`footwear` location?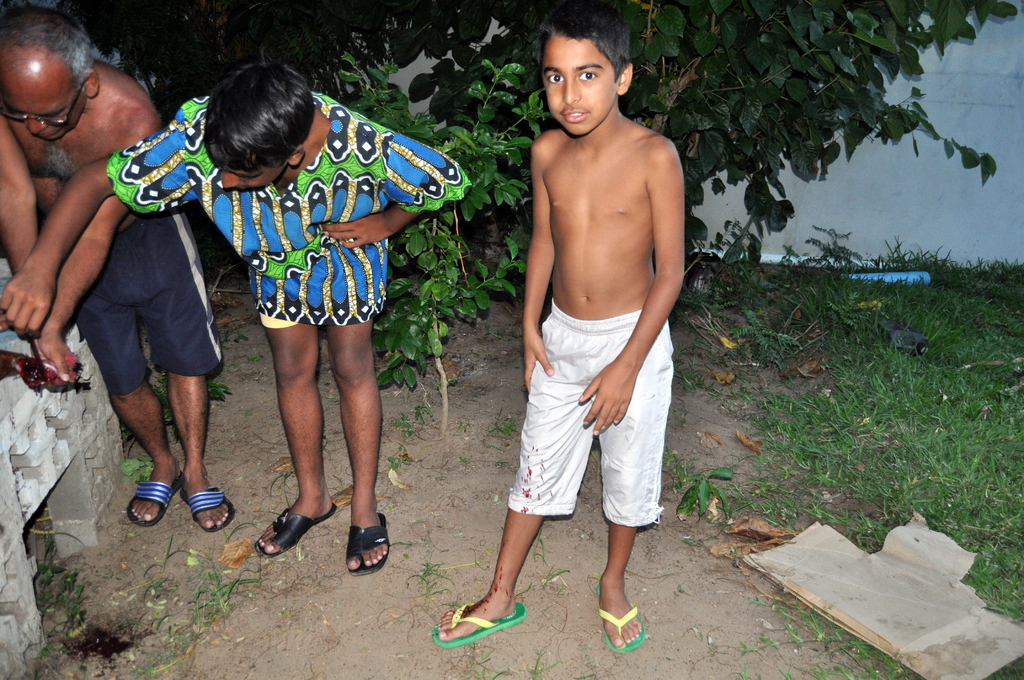
x1=129, y1=471, x2=182, y2=530
